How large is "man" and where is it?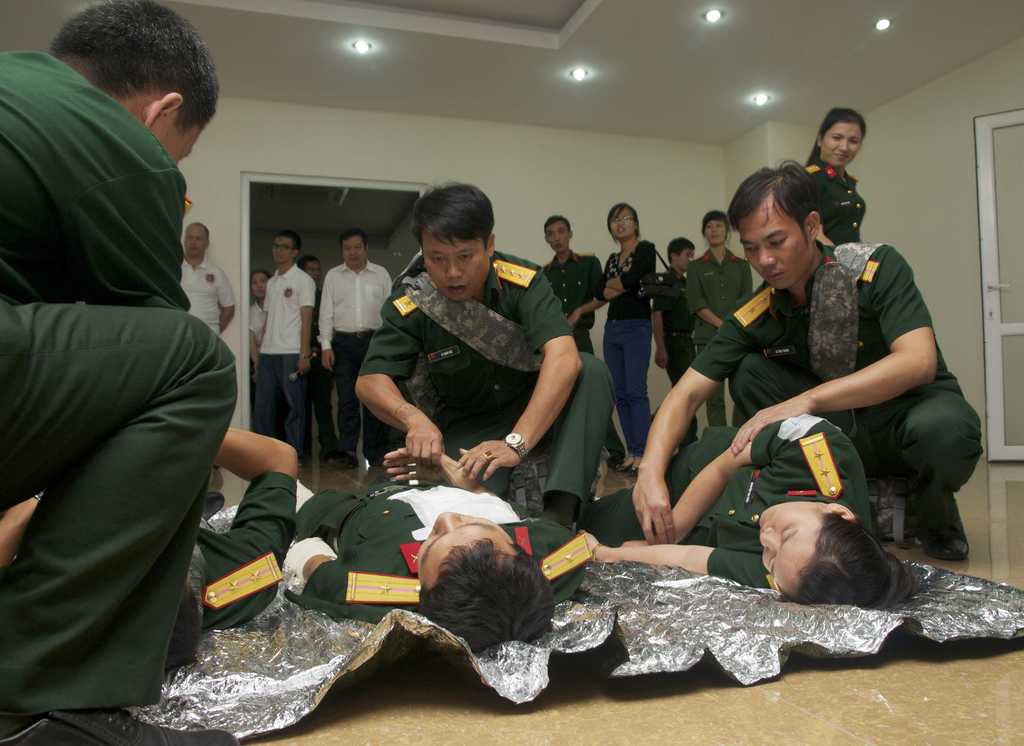
Bounding box: Rect(634, 162, 985, 567).
